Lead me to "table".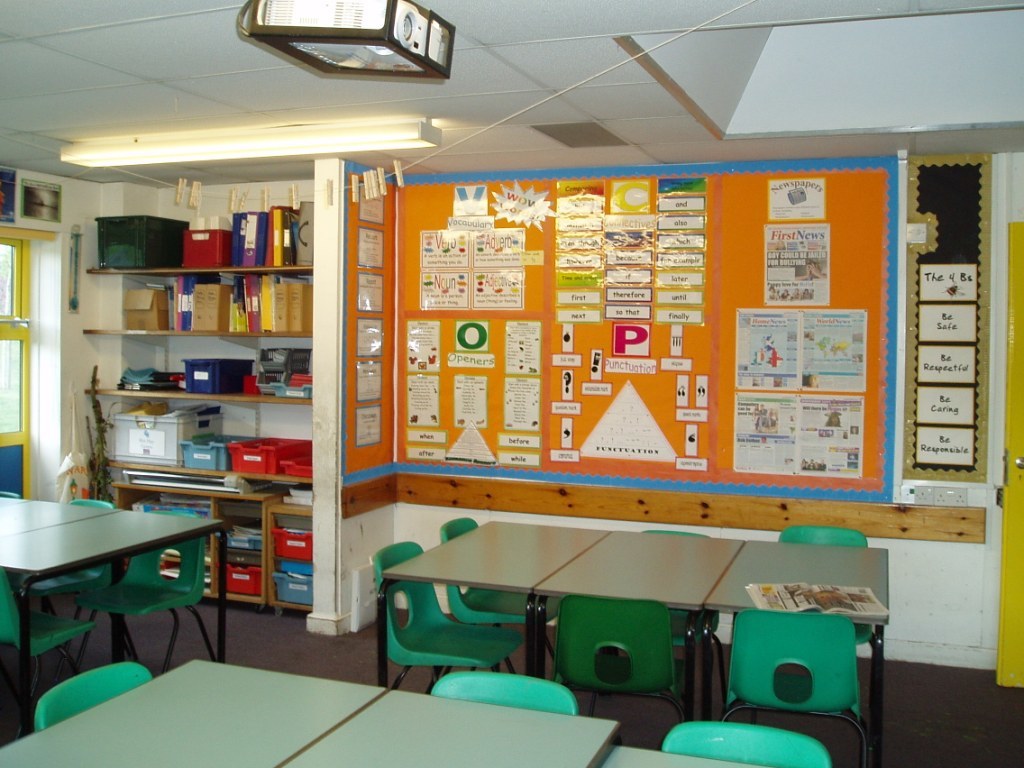
Lead to {"left": 701, "top": 543, "right": 890, "bottom": 767}.
